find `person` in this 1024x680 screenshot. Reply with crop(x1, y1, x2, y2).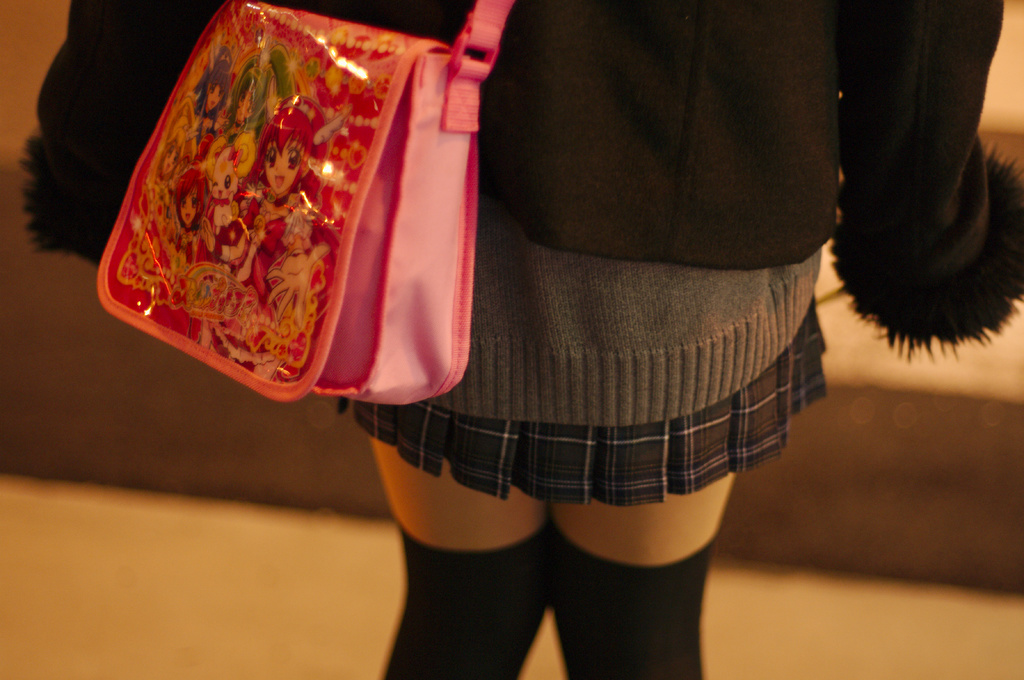
crop(95, 0, 908, 613).
